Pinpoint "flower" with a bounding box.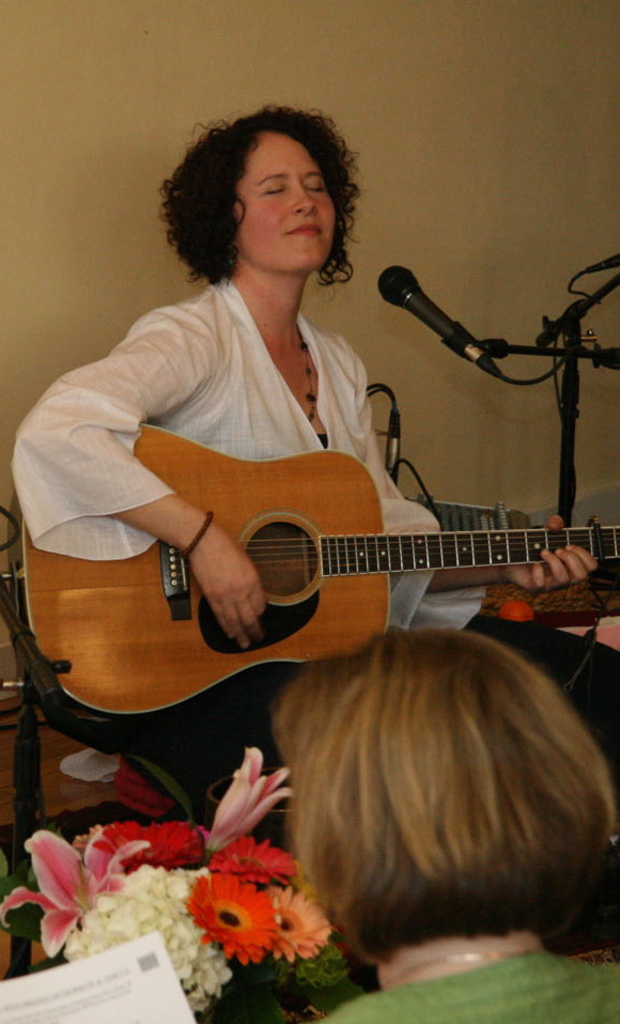
region(59, 864, 230, 1021).
